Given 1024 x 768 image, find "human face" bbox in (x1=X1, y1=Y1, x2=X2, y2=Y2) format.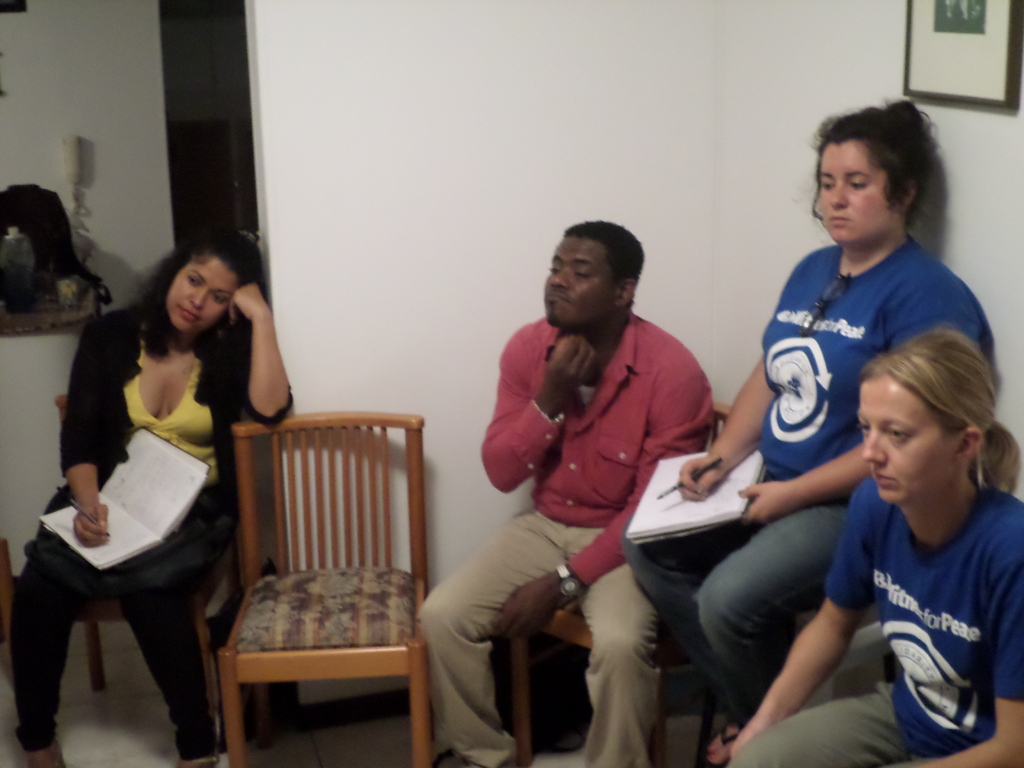
(x1=821, y1=135, x2=897, y2=237).
